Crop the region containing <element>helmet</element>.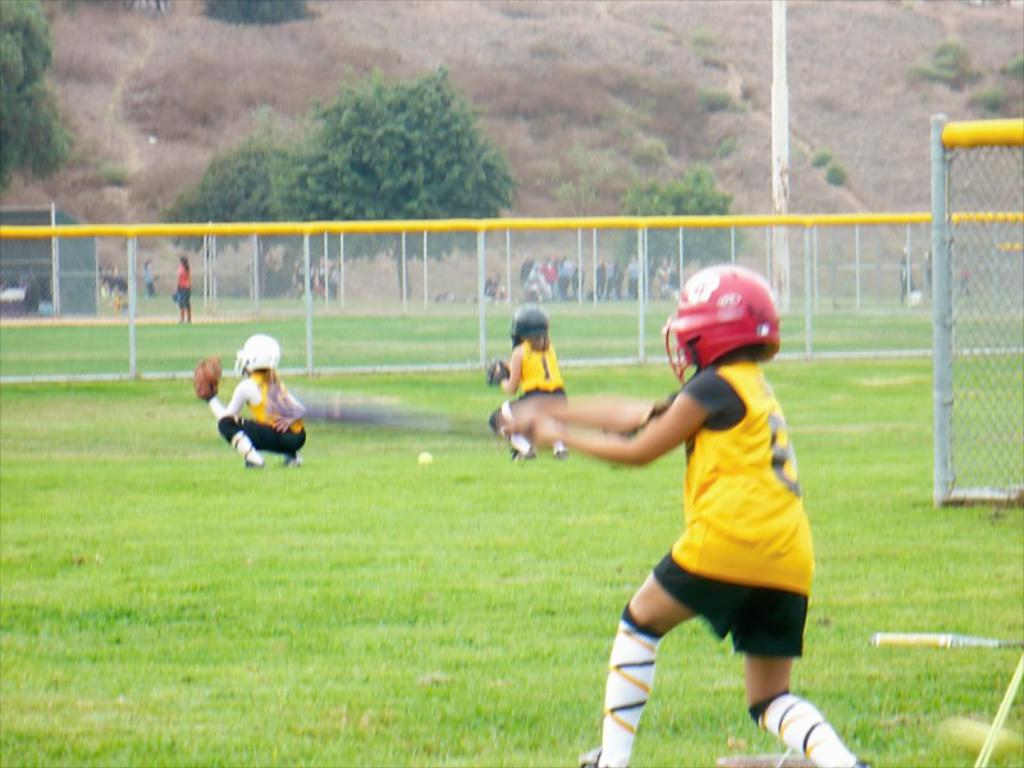
Crop region: left=671, top=273, right=788, bottom=383.
